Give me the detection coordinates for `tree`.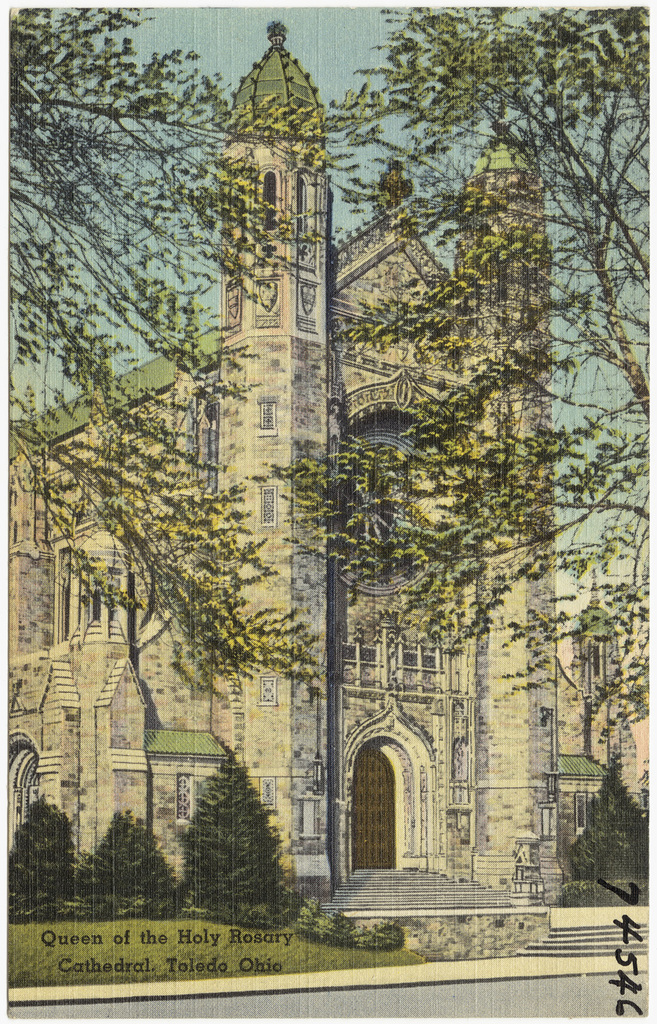
[246, 0, 651, 750].
